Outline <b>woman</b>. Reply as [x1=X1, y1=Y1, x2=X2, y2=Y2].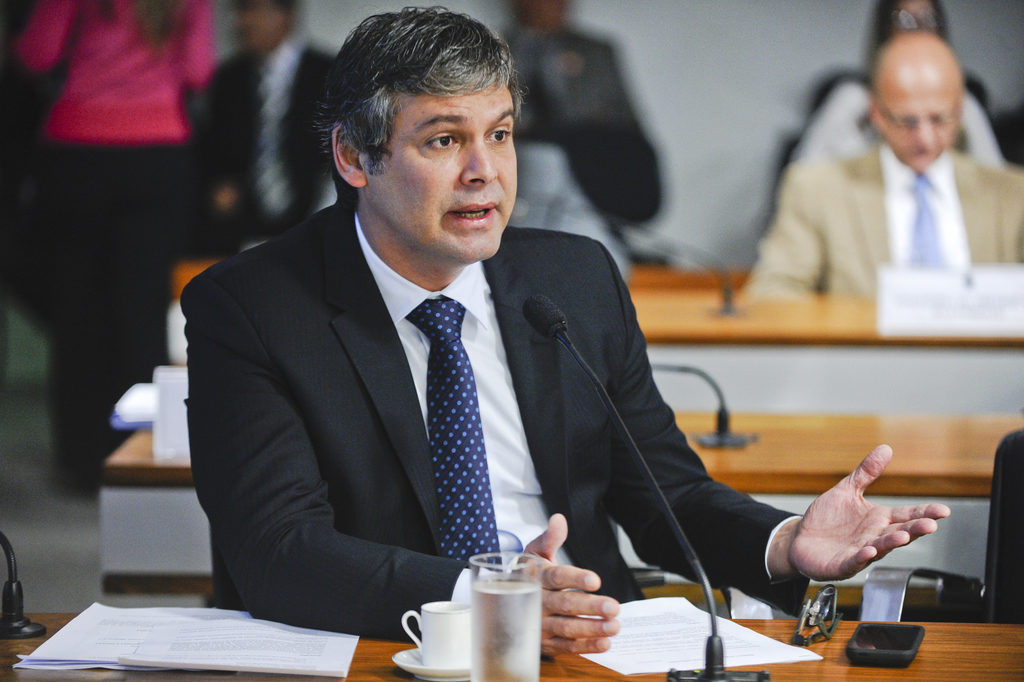
[x1=784, y1=0, x2=1014, y2=164].
